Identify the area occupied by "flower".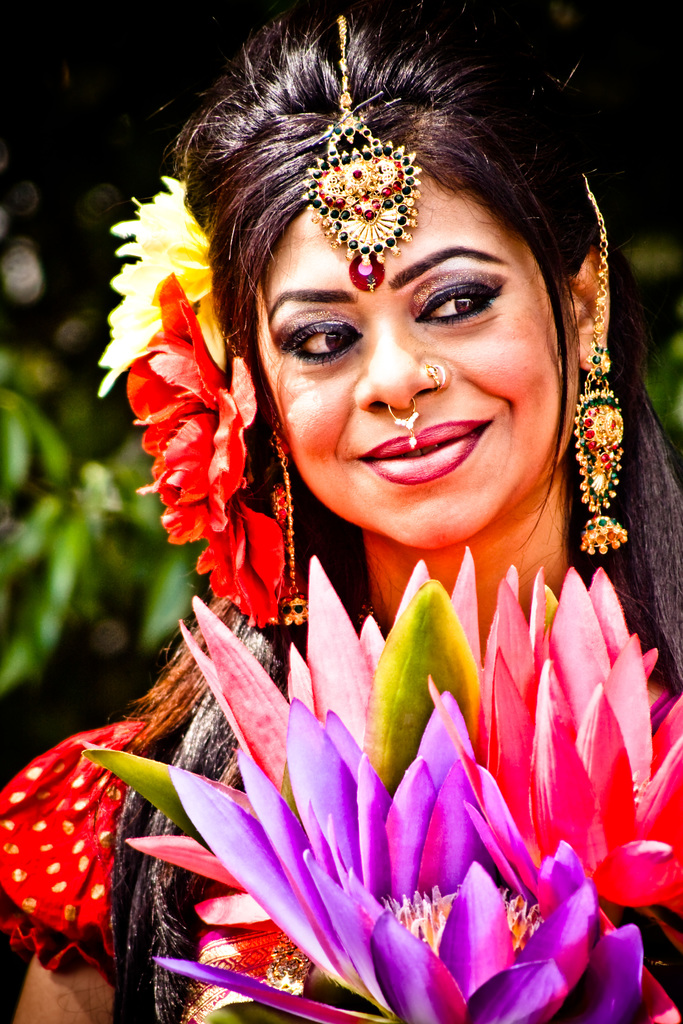
Area: <box>97,168,224,392</box>.
